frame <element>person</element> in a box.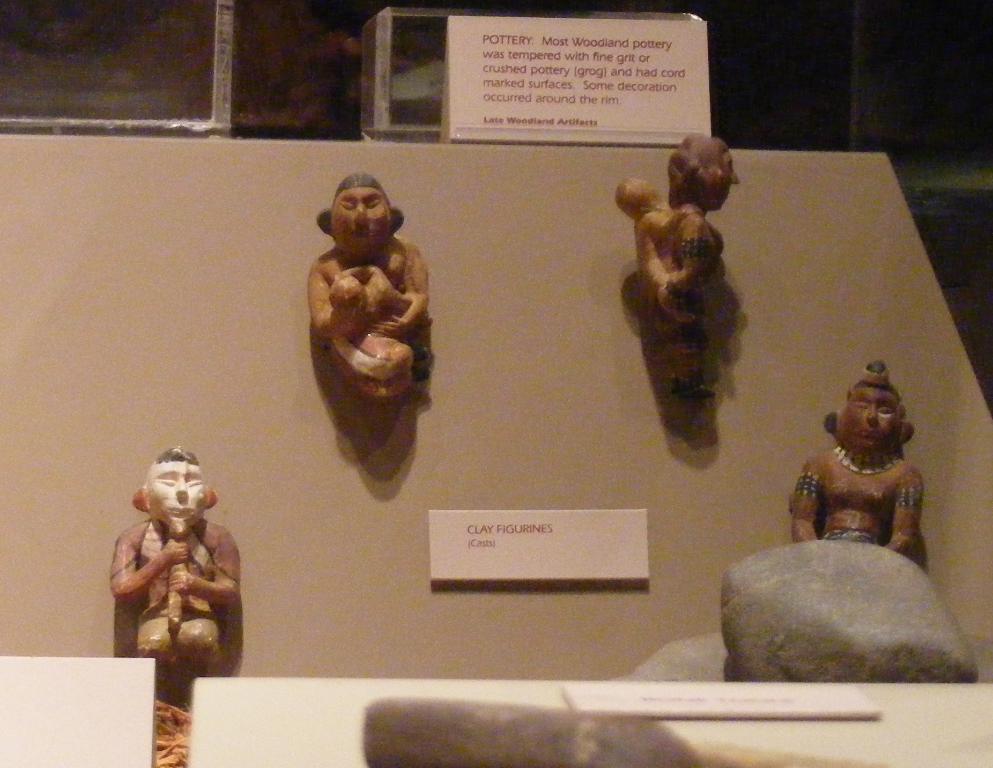
(305,167,431,377).
